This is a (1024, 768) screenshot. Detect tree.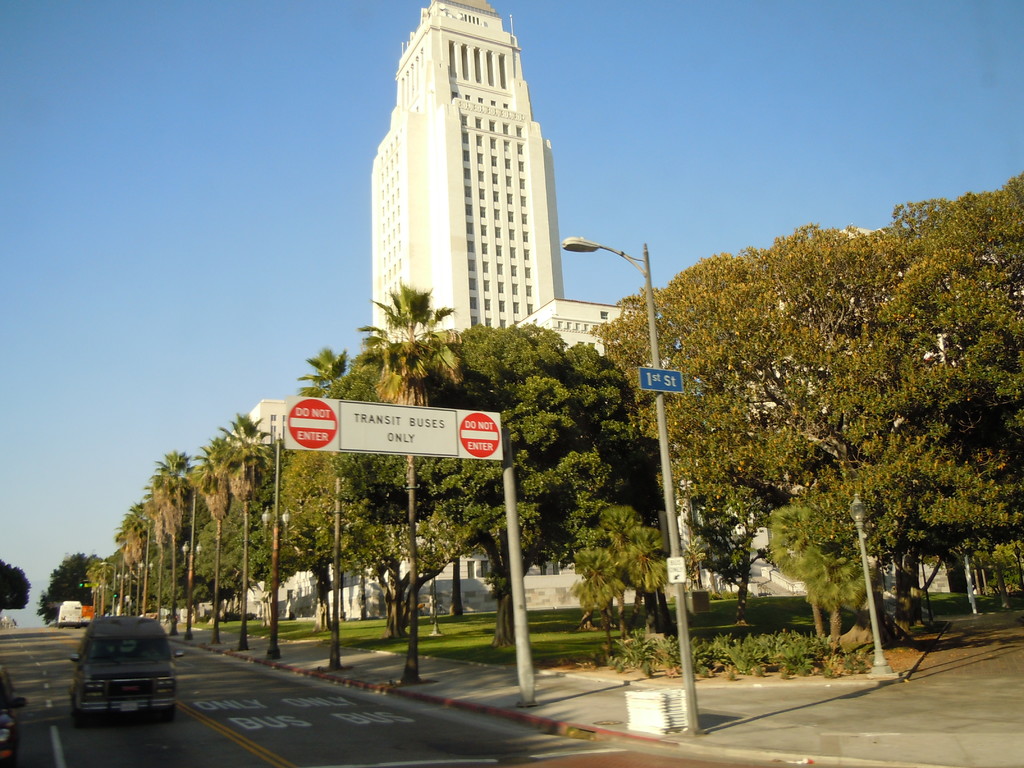
(x1=681, y1=170, x2=1008, y2=668).
